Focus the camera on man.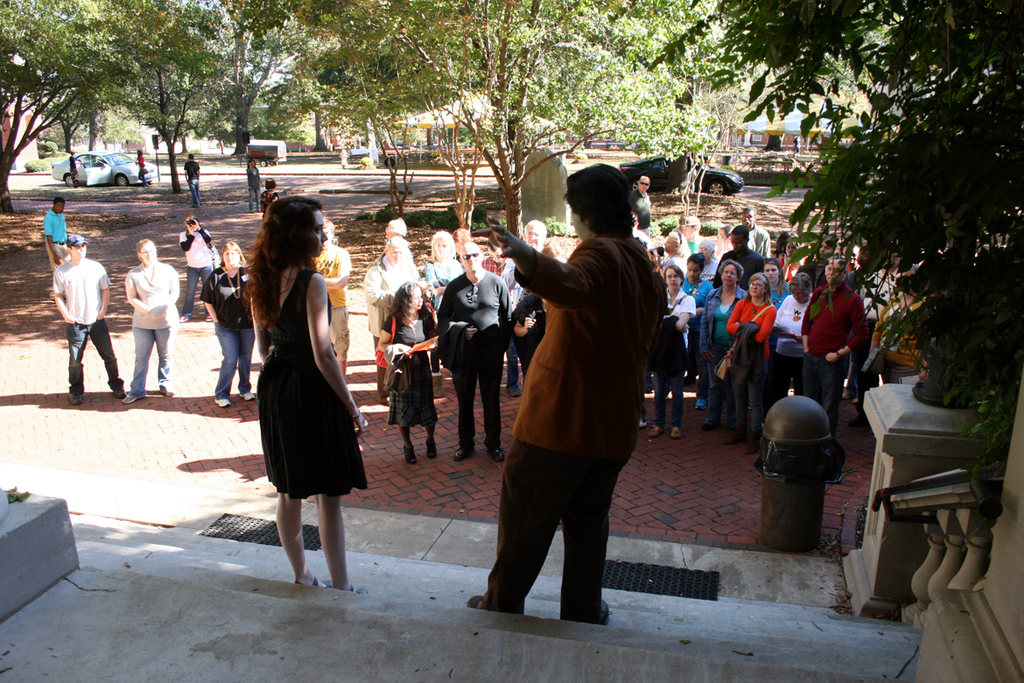
Focus region: box(637, 173, 650, 236).
